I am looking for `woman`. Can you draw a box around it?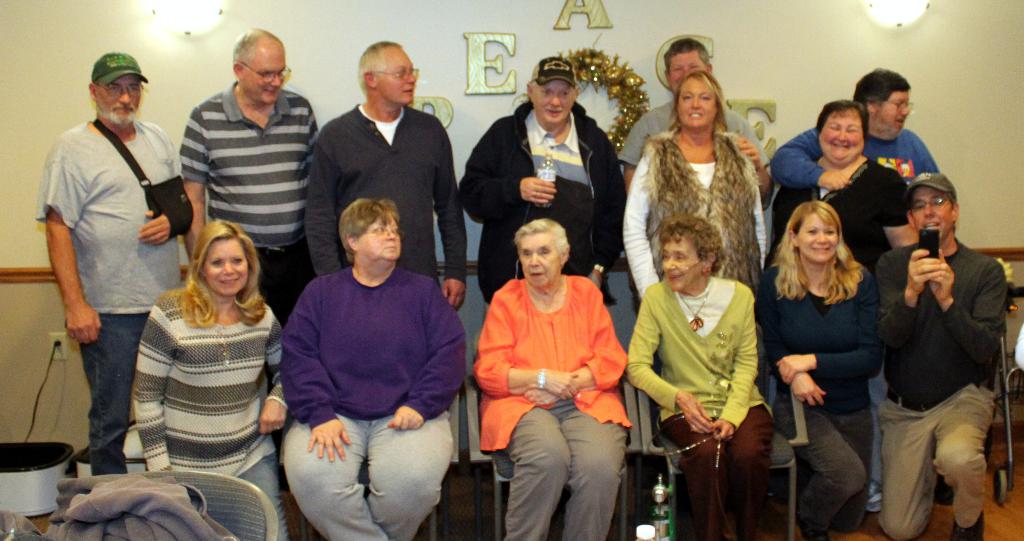
Sure, the bounding box is left=470, top=218, right=620, bottom=540.
